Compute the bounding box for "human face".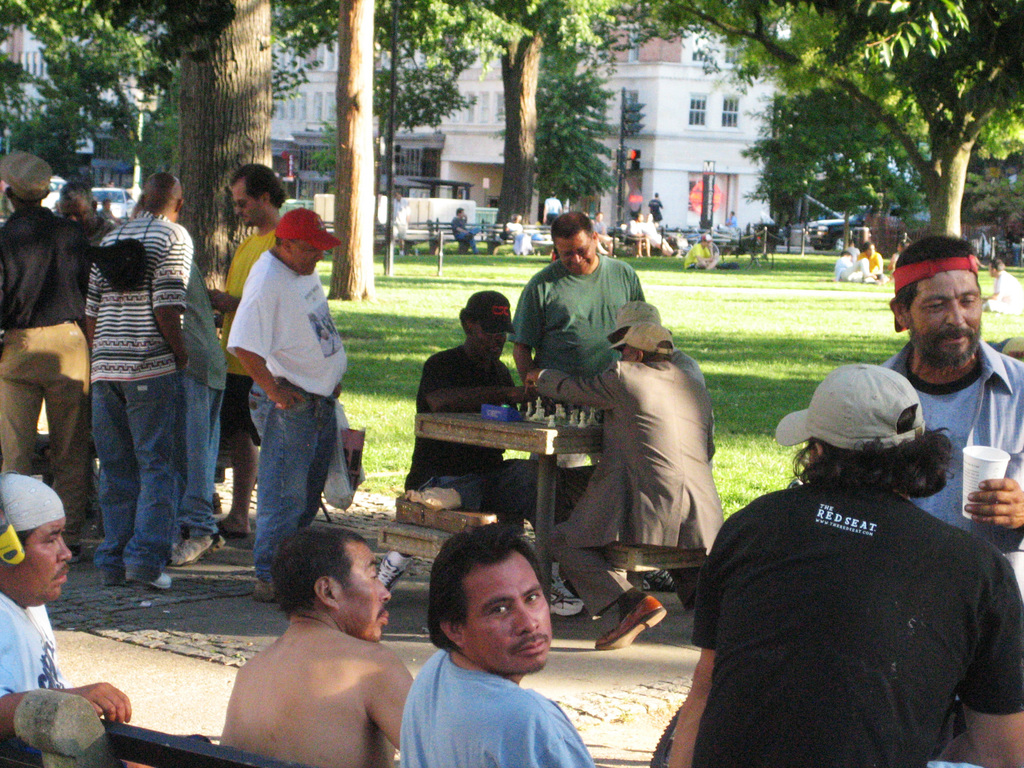
x1=463 y1=553 x2=550 y2=671.
